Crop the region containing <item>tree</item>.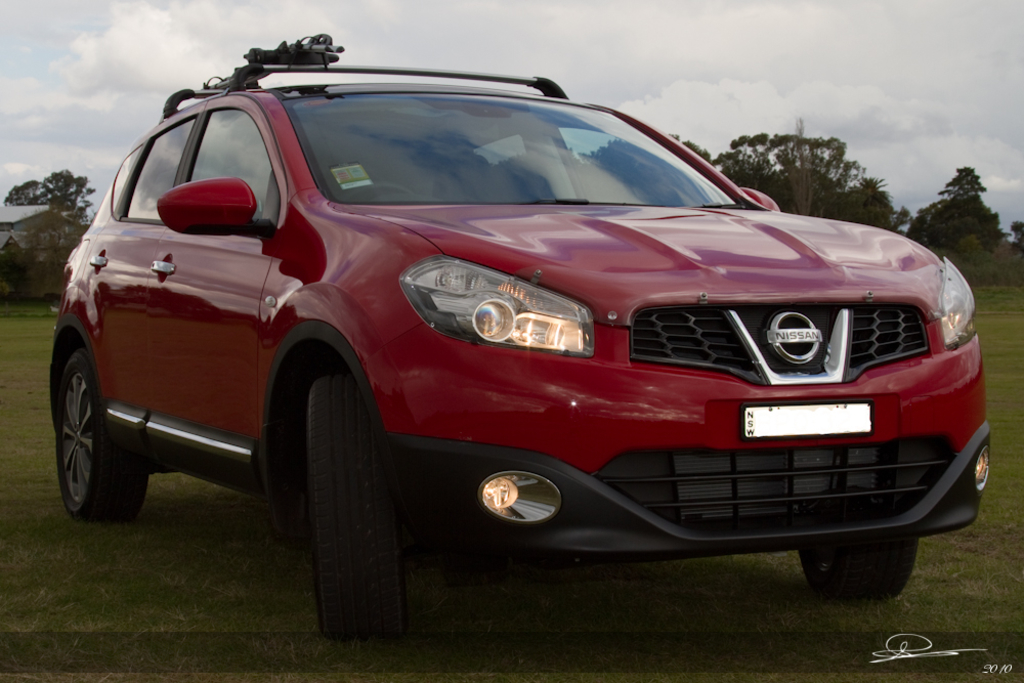
Crop region: l=0, t=168, r=119, b=285.
